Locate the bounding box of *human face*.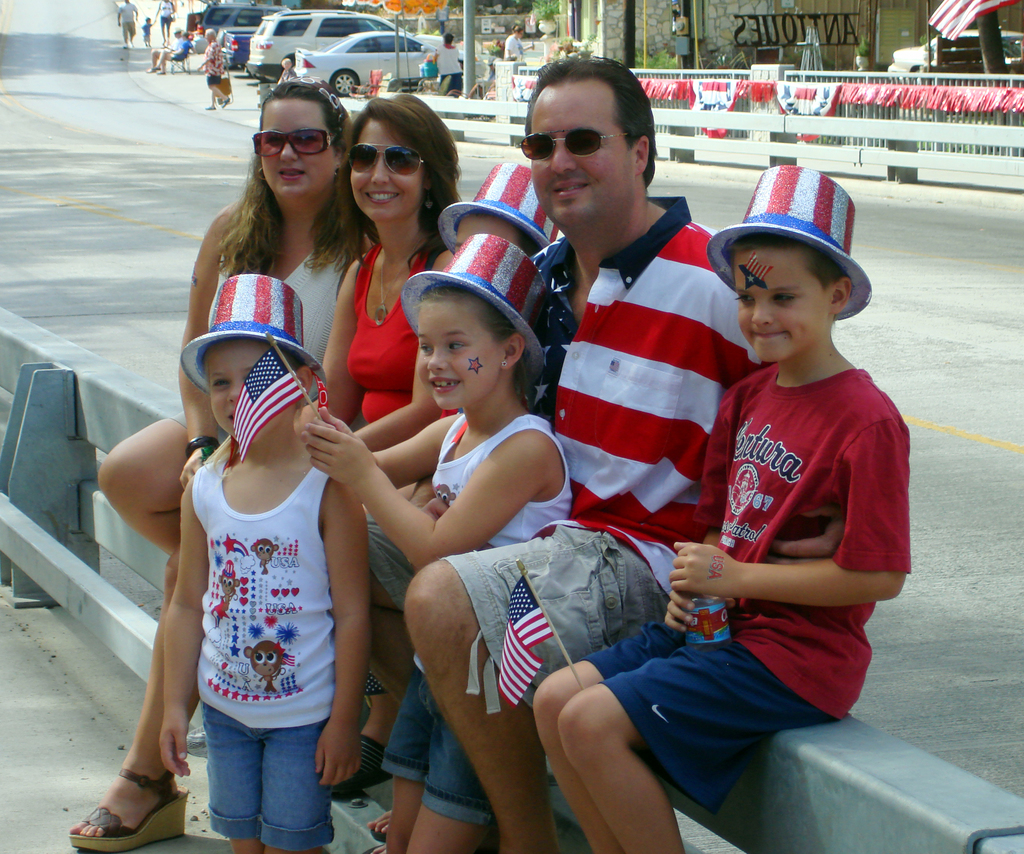
Bounding box: bbox(738, 247, 829, 362).
